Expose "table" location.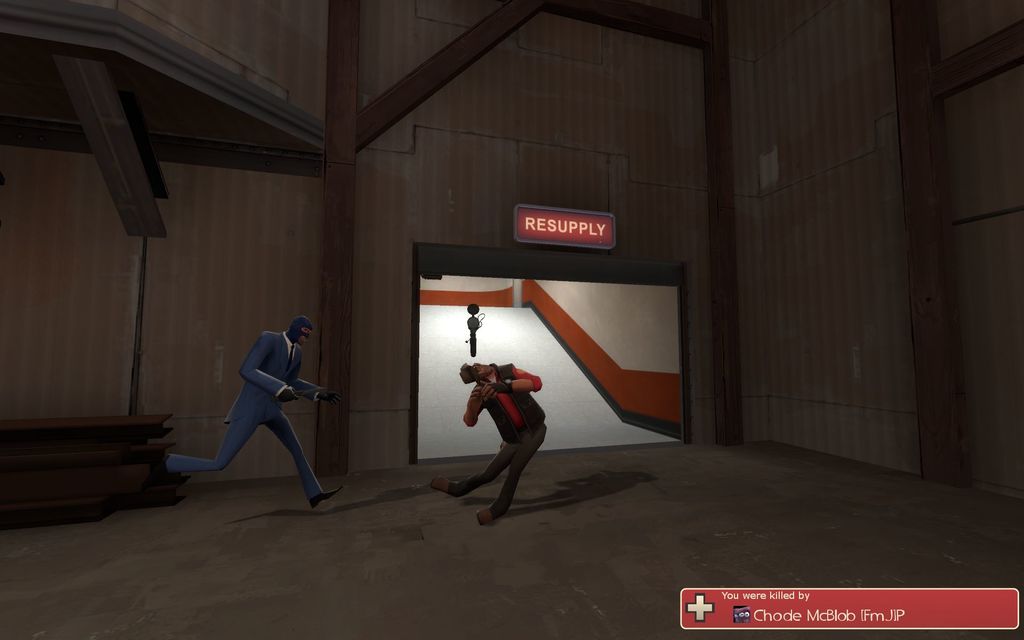
Exposed at 1 415 179 459.
